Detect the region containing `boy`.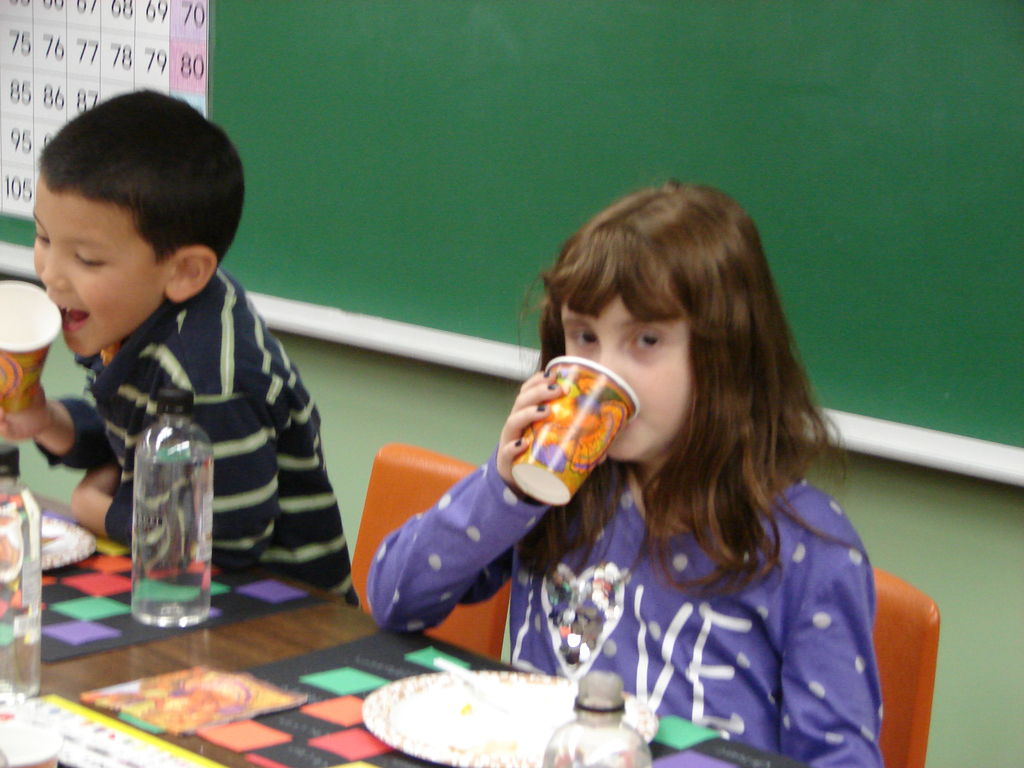
[x1=28, y1=108, x2=340, y2=650].
